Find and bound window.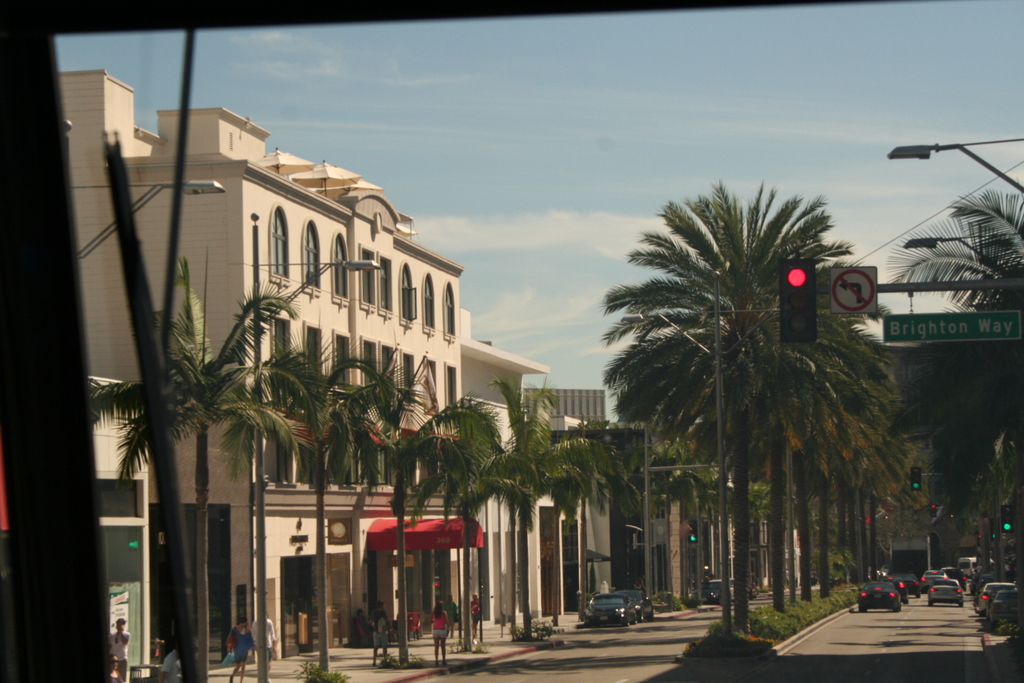
Bound: crop(268, 199, 290, 287).
